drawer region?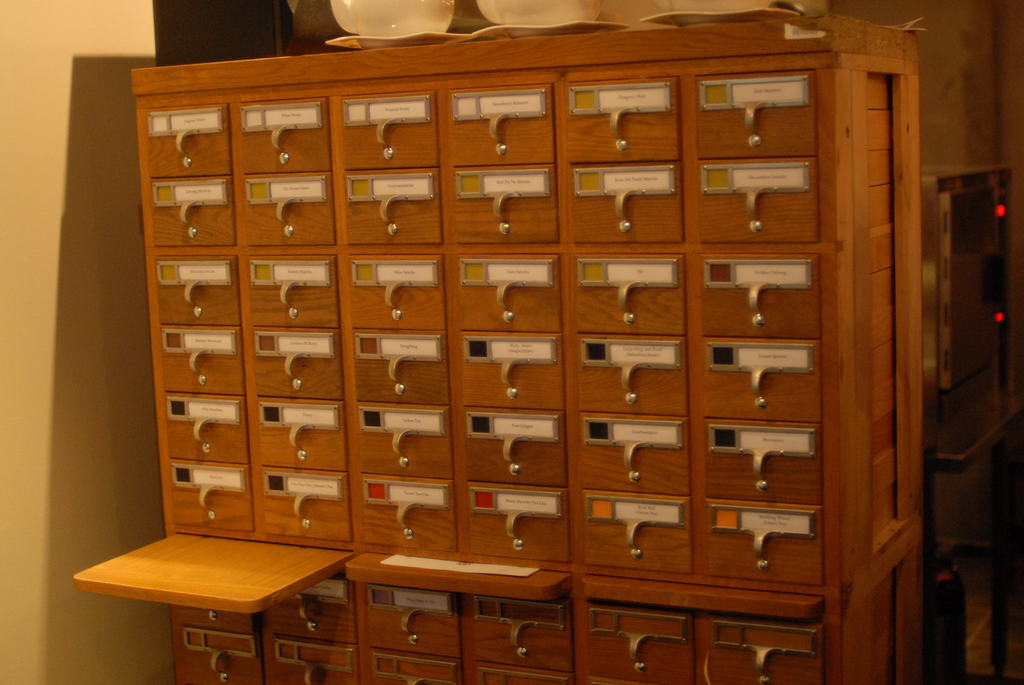
BBox(150, 177, 240, 247)
